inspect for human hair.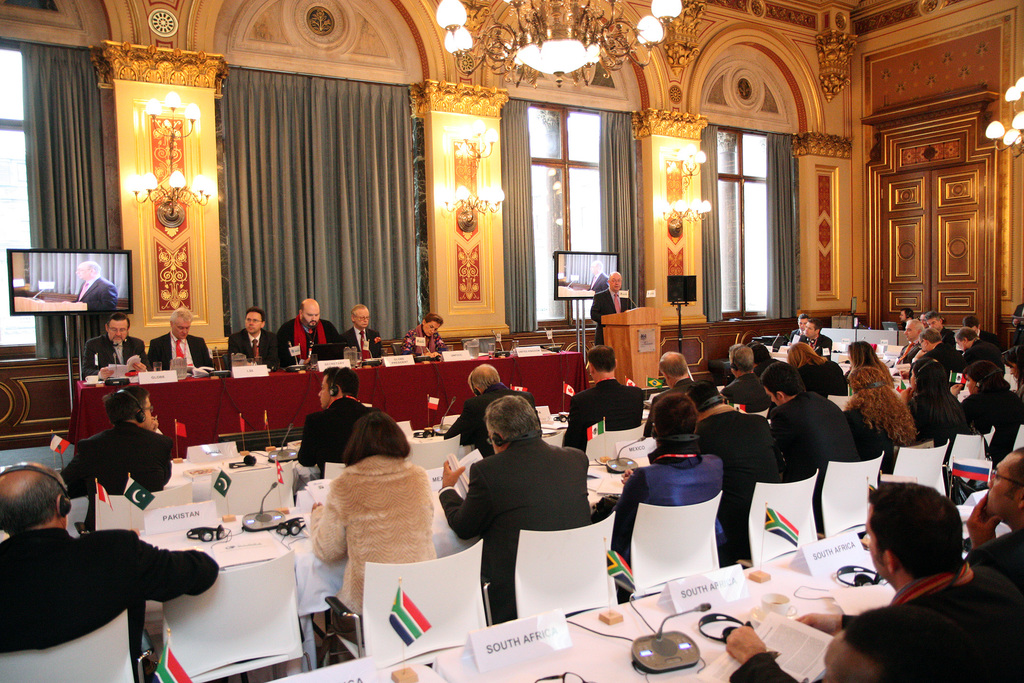
Inspection: region(350, 302, 369, 320).
